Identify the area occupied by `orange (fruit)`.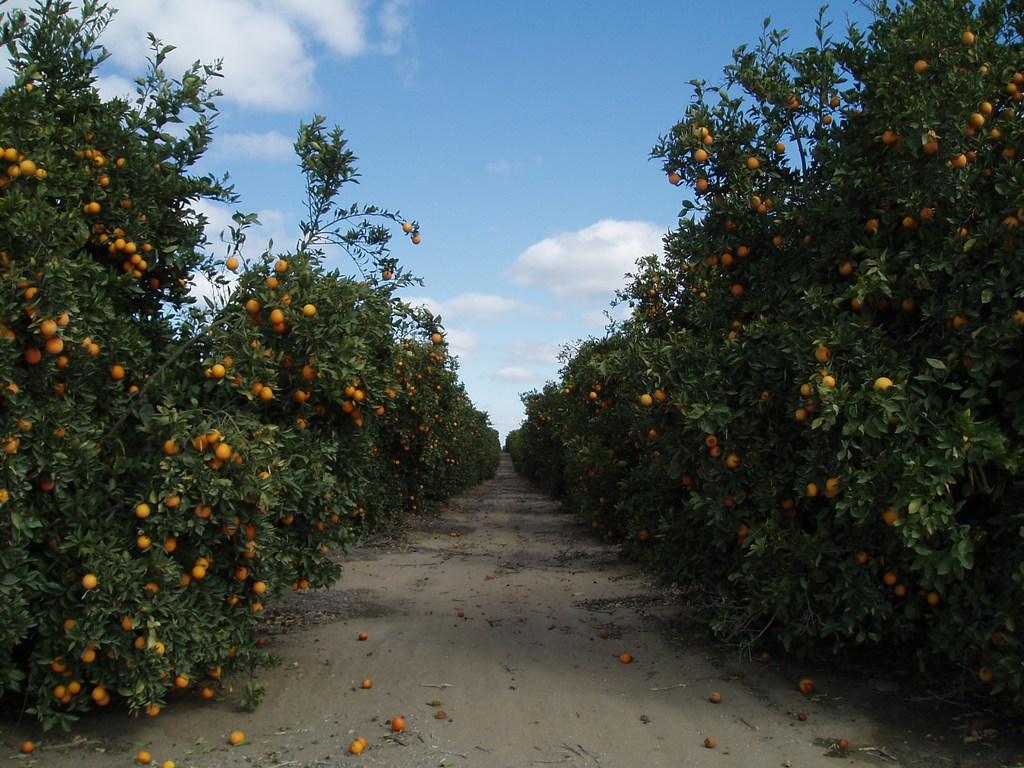
Area: [x1=37, y1=318, x2=60, y2=335].
